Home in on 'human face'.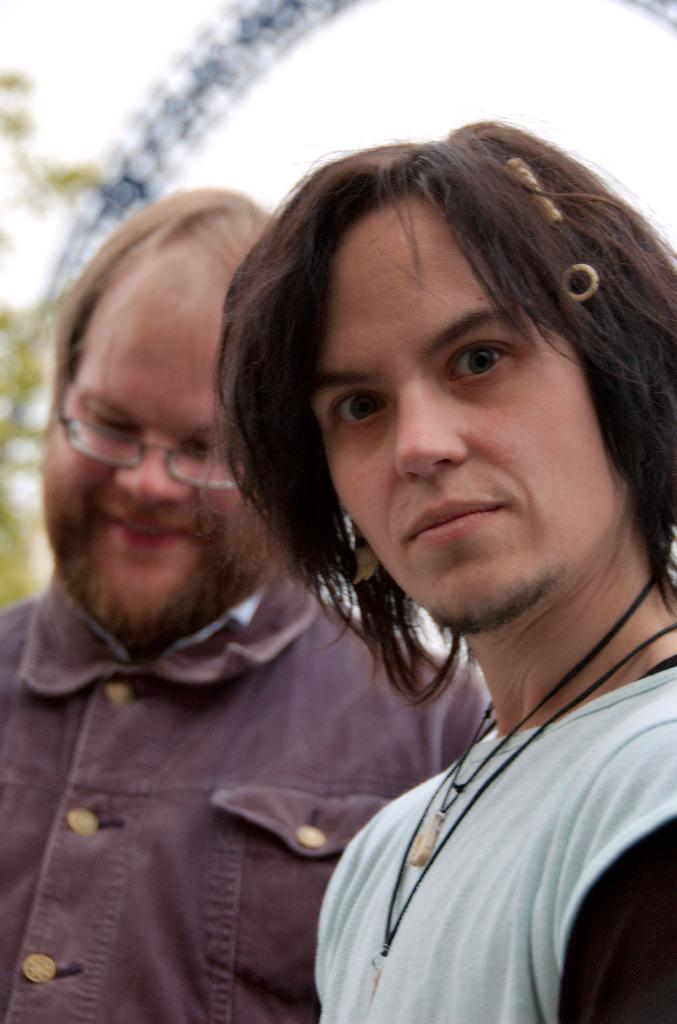
Homed in at (54,279,250,622).
